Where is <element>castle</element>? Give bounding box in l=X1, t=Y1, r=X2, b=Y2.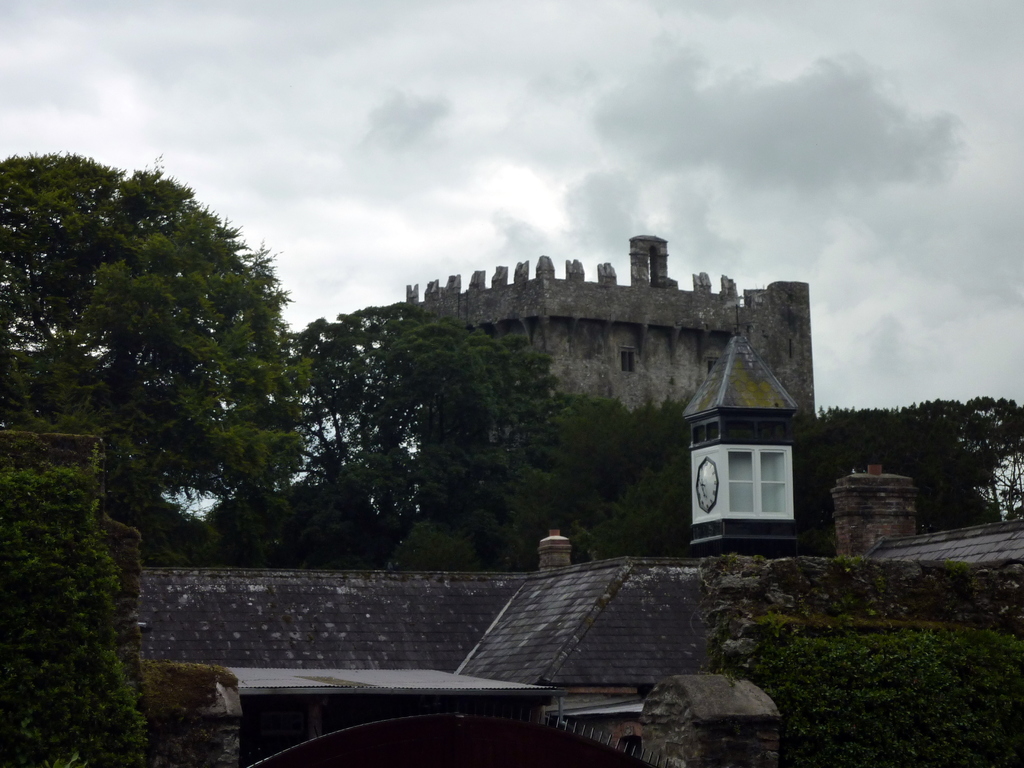
l=402, t=228, r=817, b=423.
